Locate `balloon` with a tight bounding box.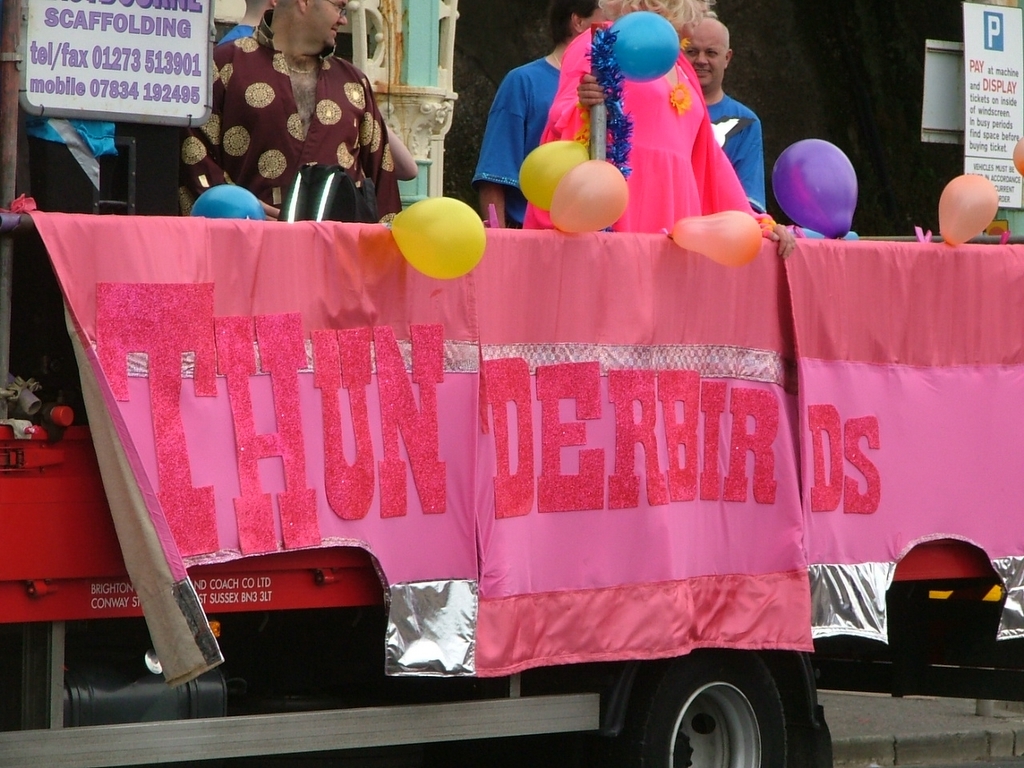
<region>606, 12, 680, 83</region>.
